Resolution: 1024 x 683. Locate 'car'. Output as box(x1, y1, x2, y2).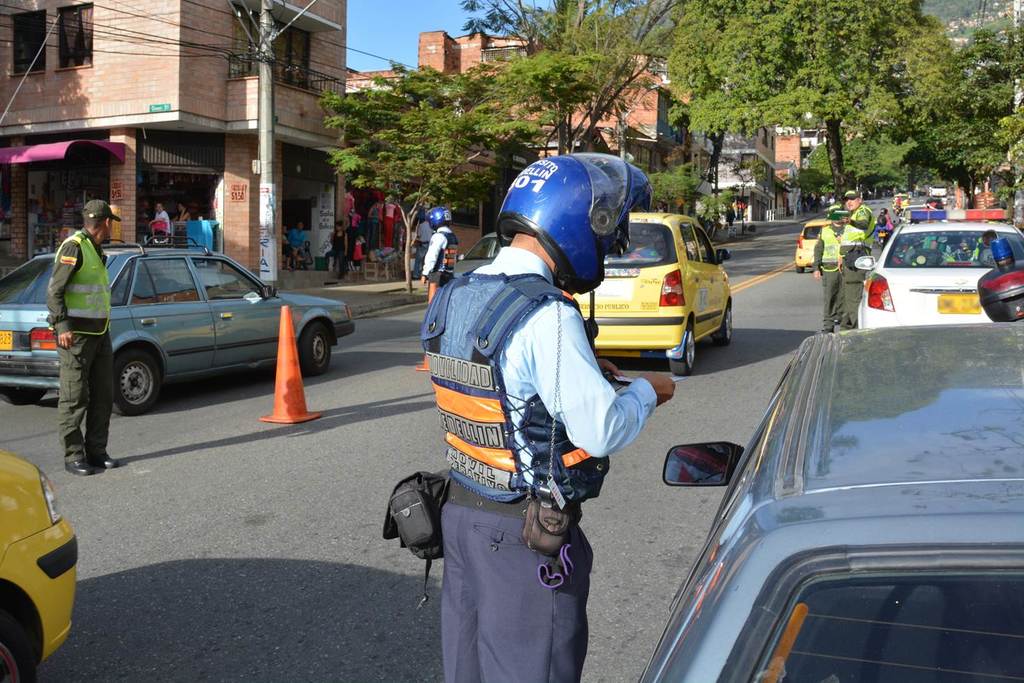
box(570, 212, 731, 375).
